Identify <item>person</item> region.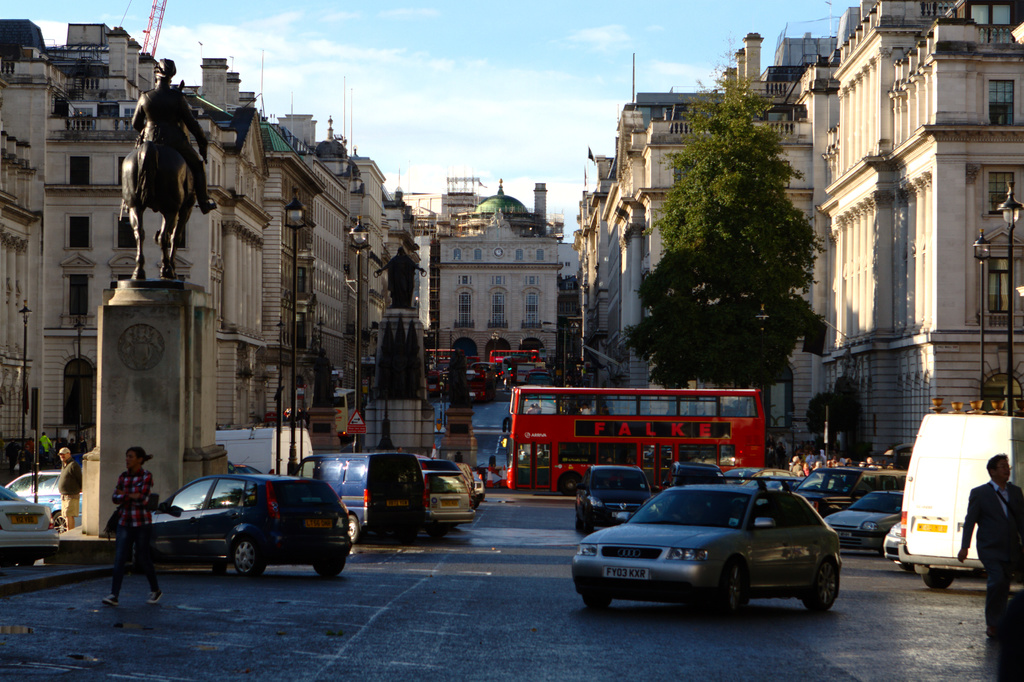
Region: 962:447:1023:636.
